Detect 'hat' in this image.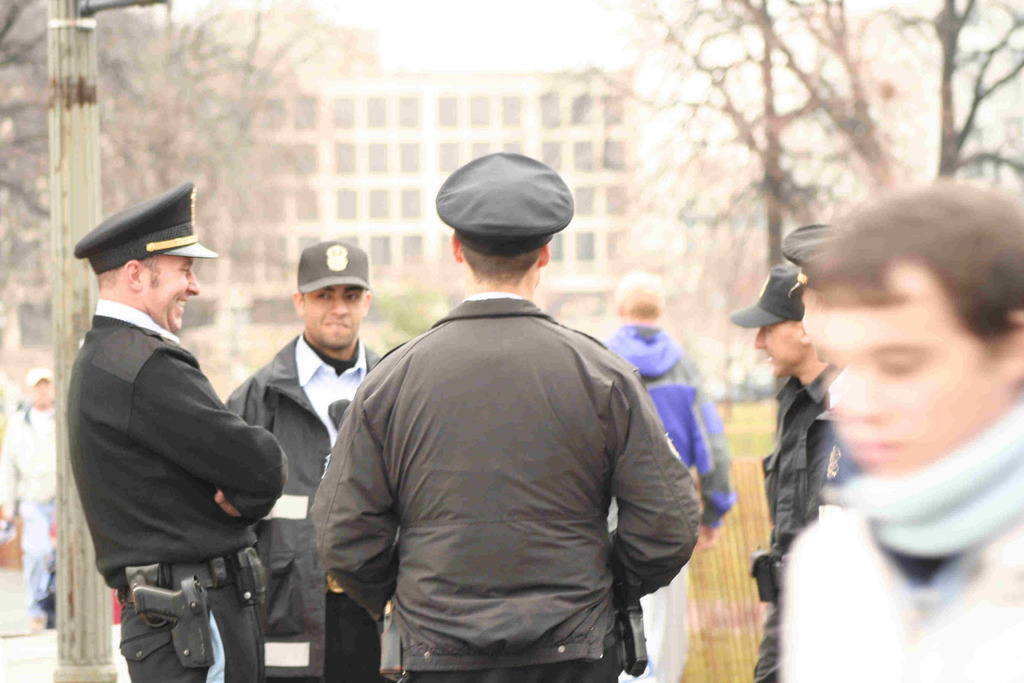
Detection: l=780, t=222, r=845, b=299.
